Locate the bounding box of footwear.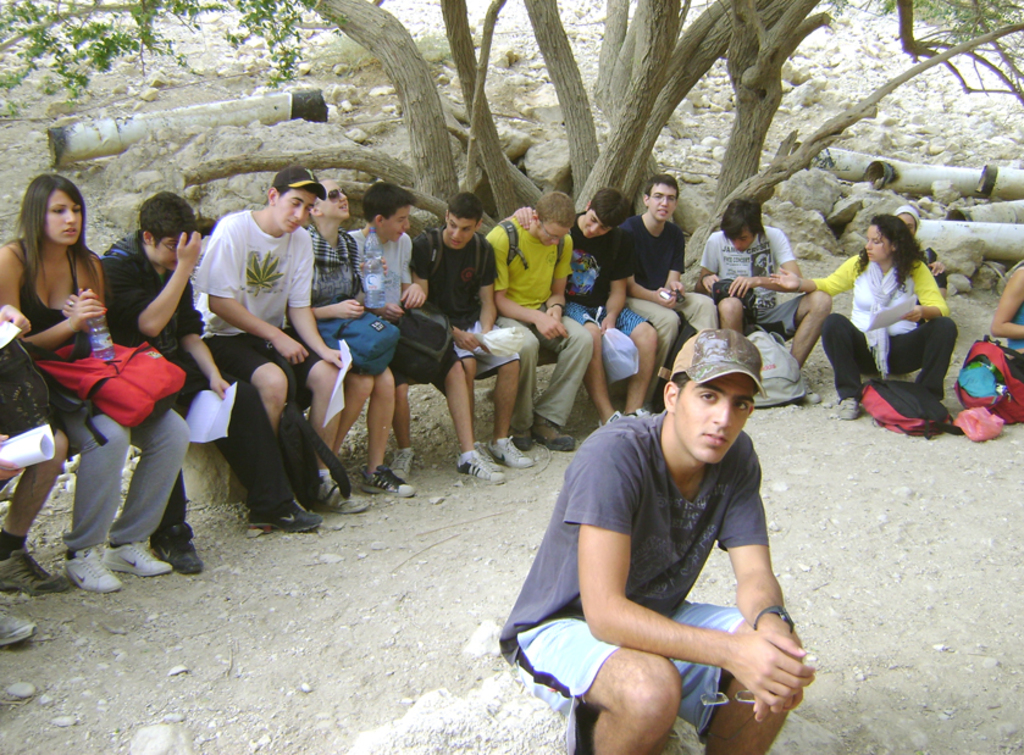
Bounding box: left=312, top=474, right=365, bottom=511.
